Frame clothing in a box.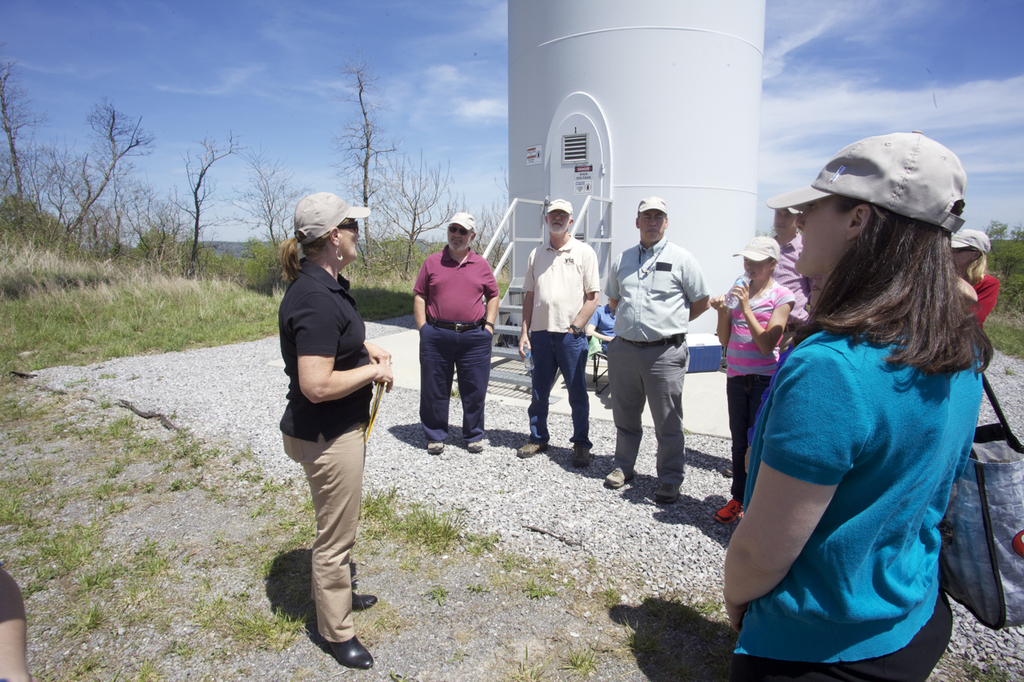
x1=280, y1=255, x2=373, y2=642.
